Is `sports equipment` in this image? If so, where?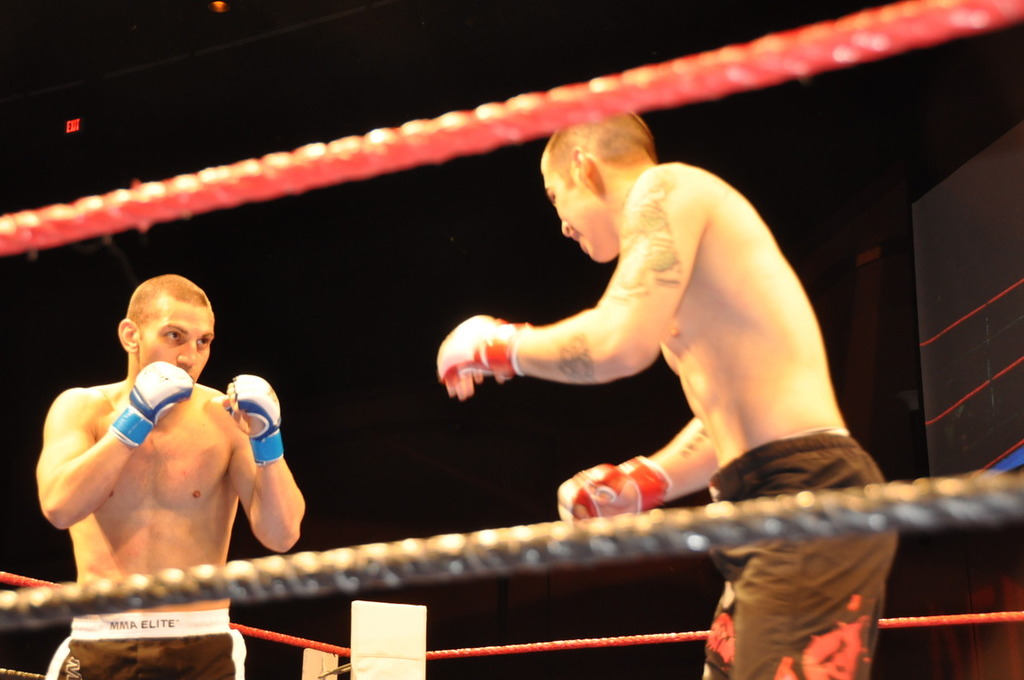
Yes, at select_region(558, 454, 671, 520).
